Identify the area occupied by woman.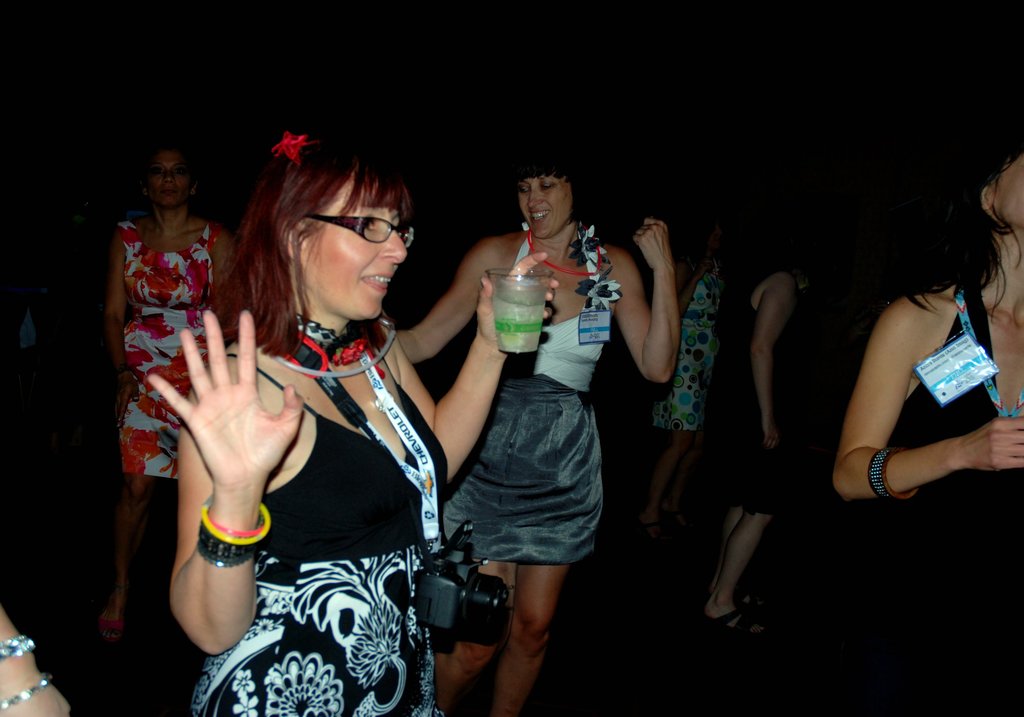
Area: Rect(828, 140, 1023, 716).
